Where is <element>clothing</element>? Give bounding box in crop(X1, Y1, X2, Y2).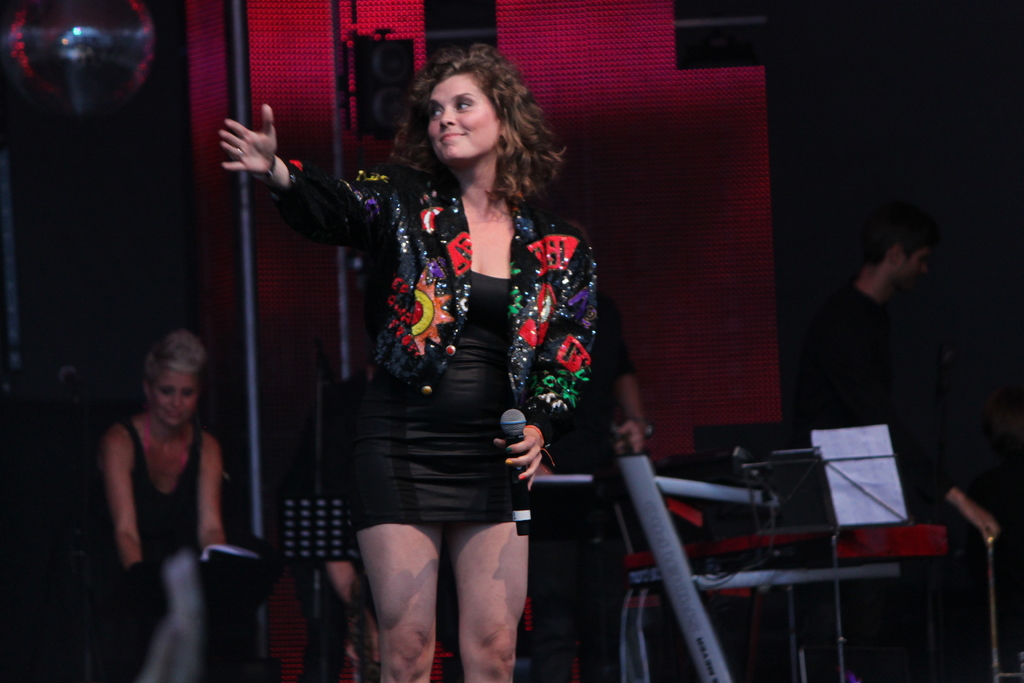
crop(303, 372, 457, 682).
